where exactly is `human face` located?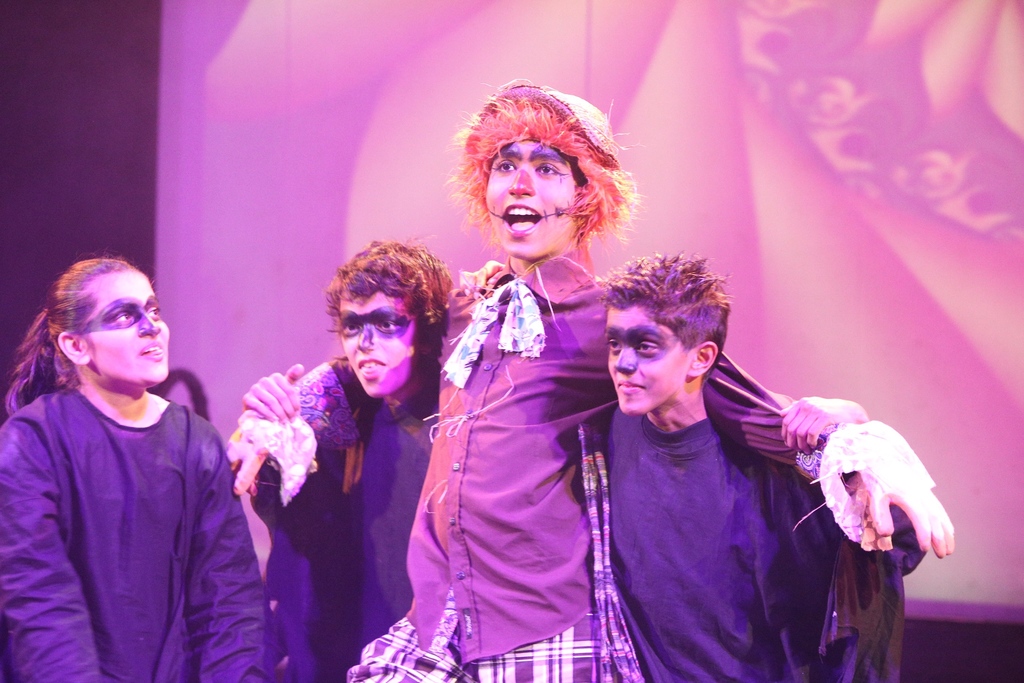
Its bounding box is <region>598, 290, 687, 415</region>.
